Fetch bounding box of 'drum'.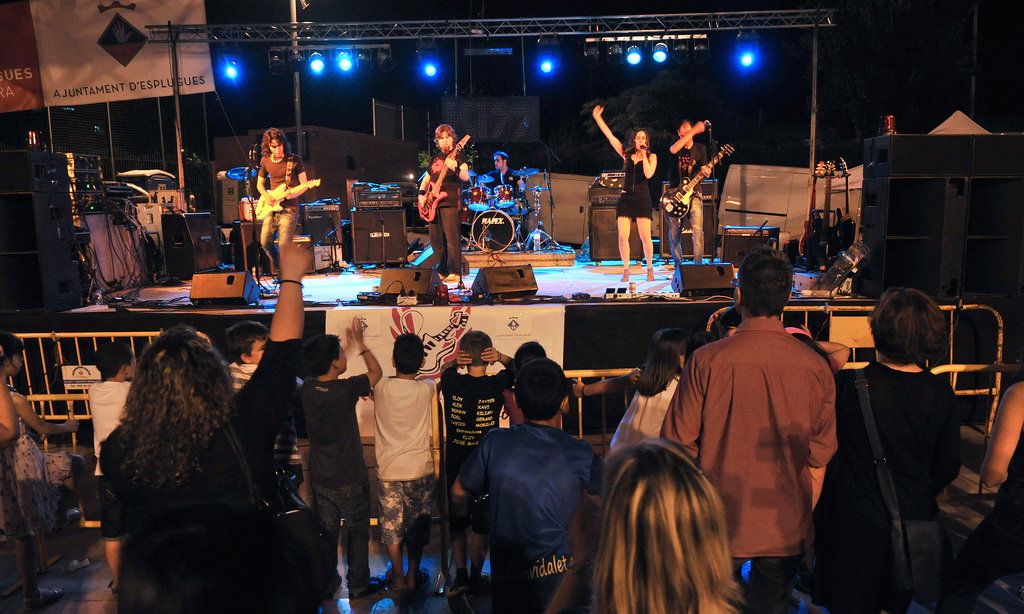
Bbox: [x1=467, y1=204, x2=516, y2=257].
